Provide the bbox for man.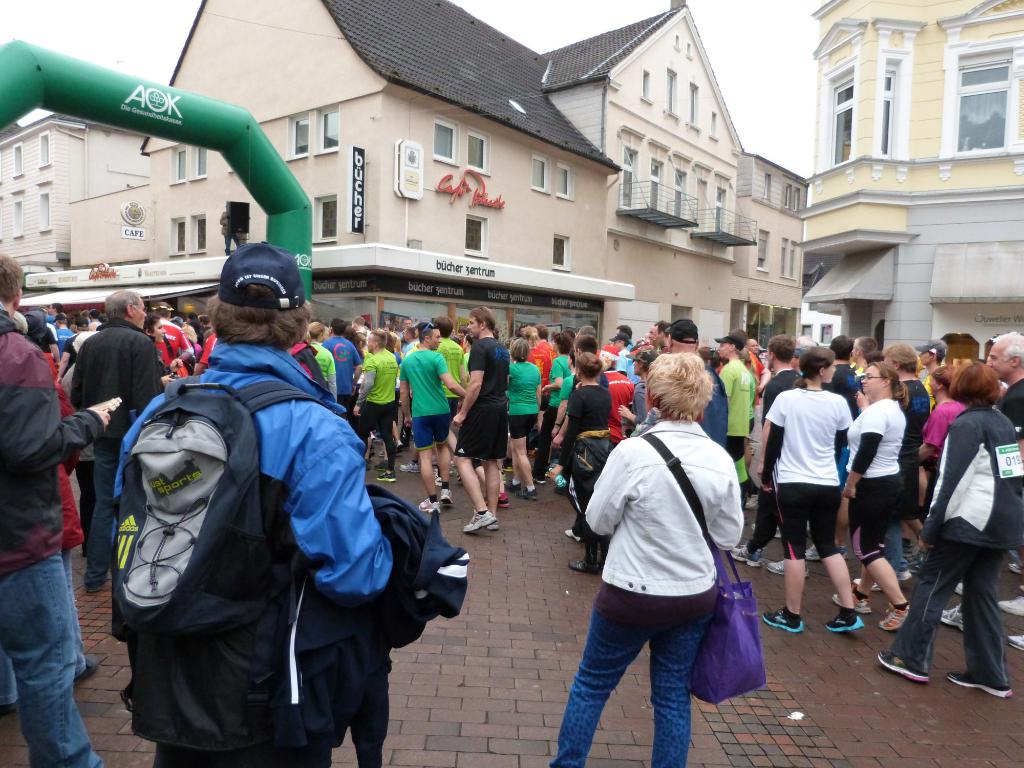
[71,290,163,596].
